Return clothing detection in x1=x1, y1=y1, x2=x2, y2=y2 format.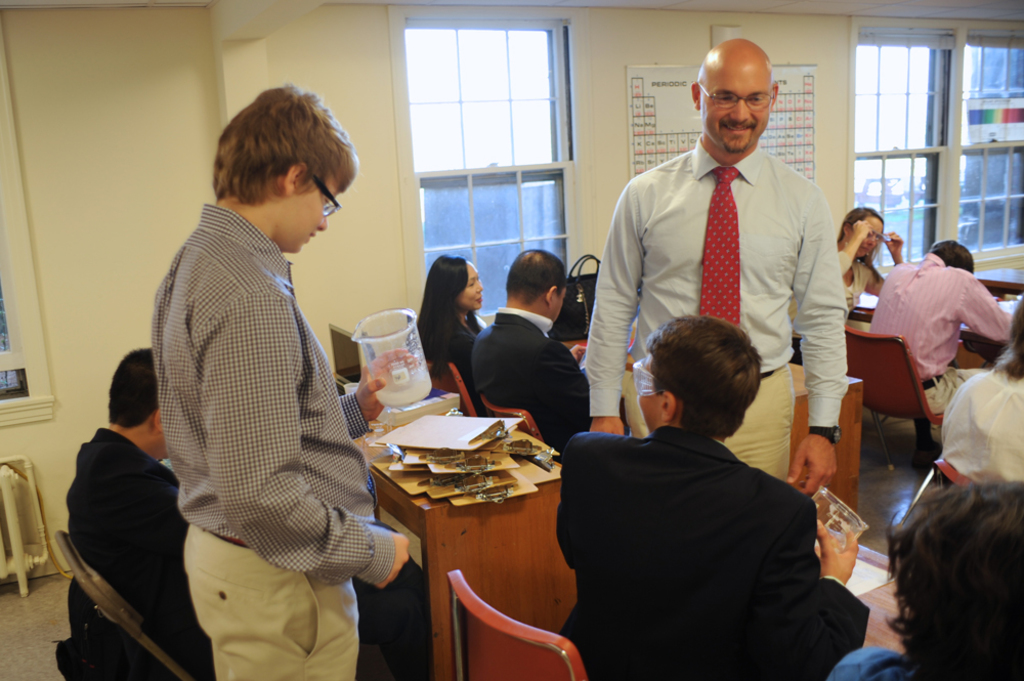
x1=833, y1=639, x2=921, y2=680.
